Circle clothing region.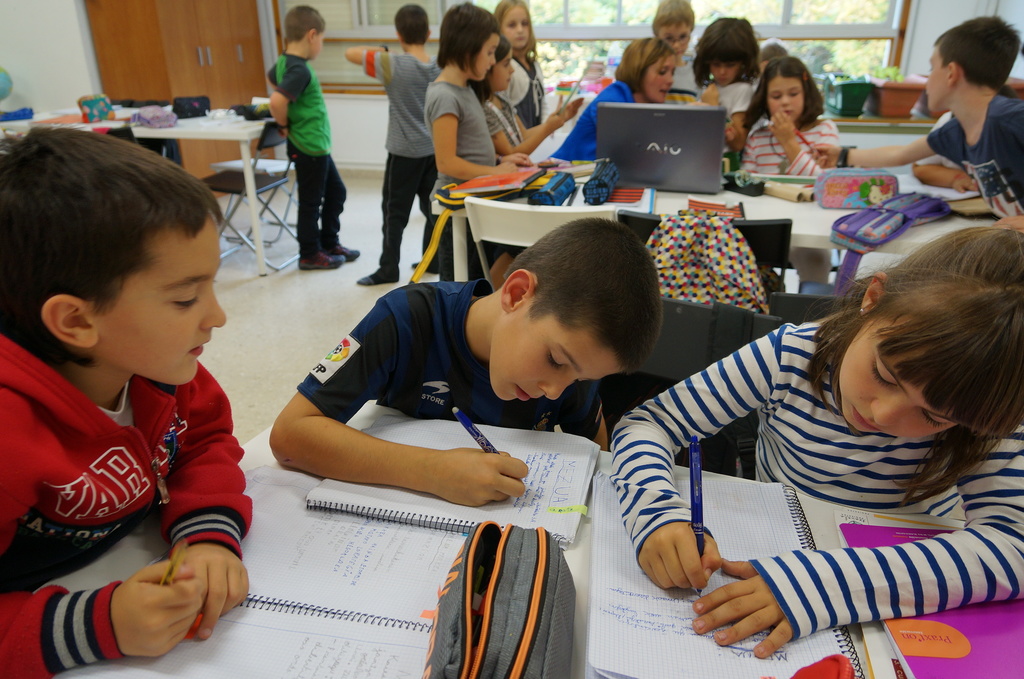
Region: <box>666,48,711,107</box>.
